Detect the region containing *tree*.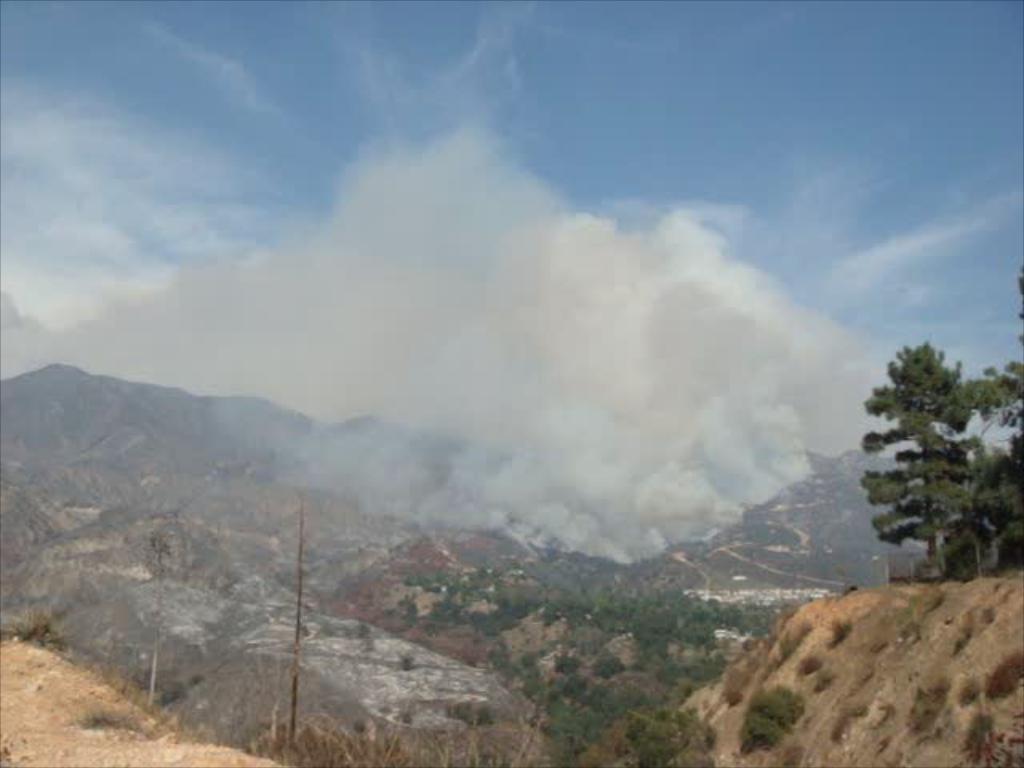
bbox=[851, 310, 1002, 602].
